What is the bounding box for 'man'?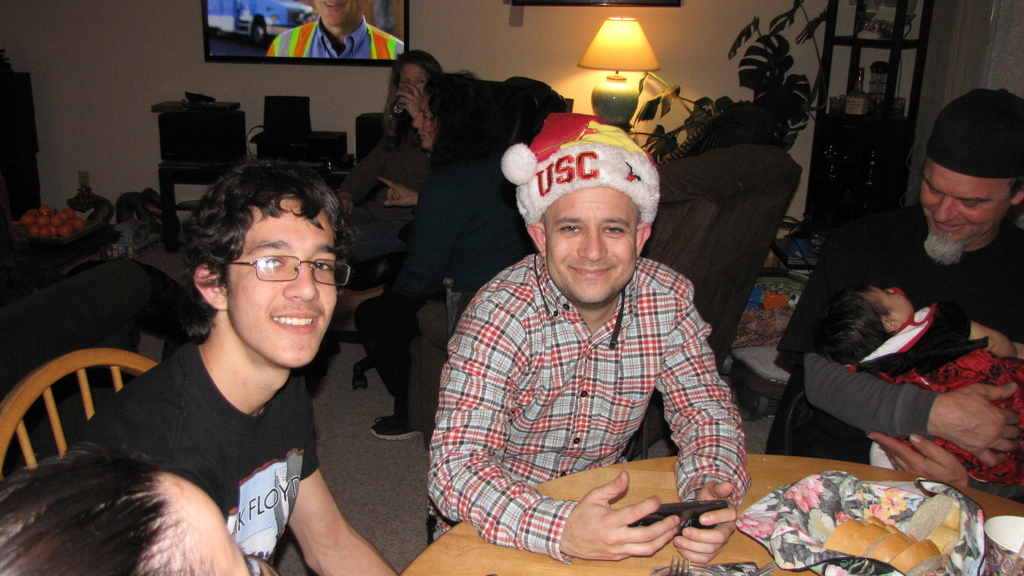
pyautogui.locateOnScreen(435, 98, 770, 571).
